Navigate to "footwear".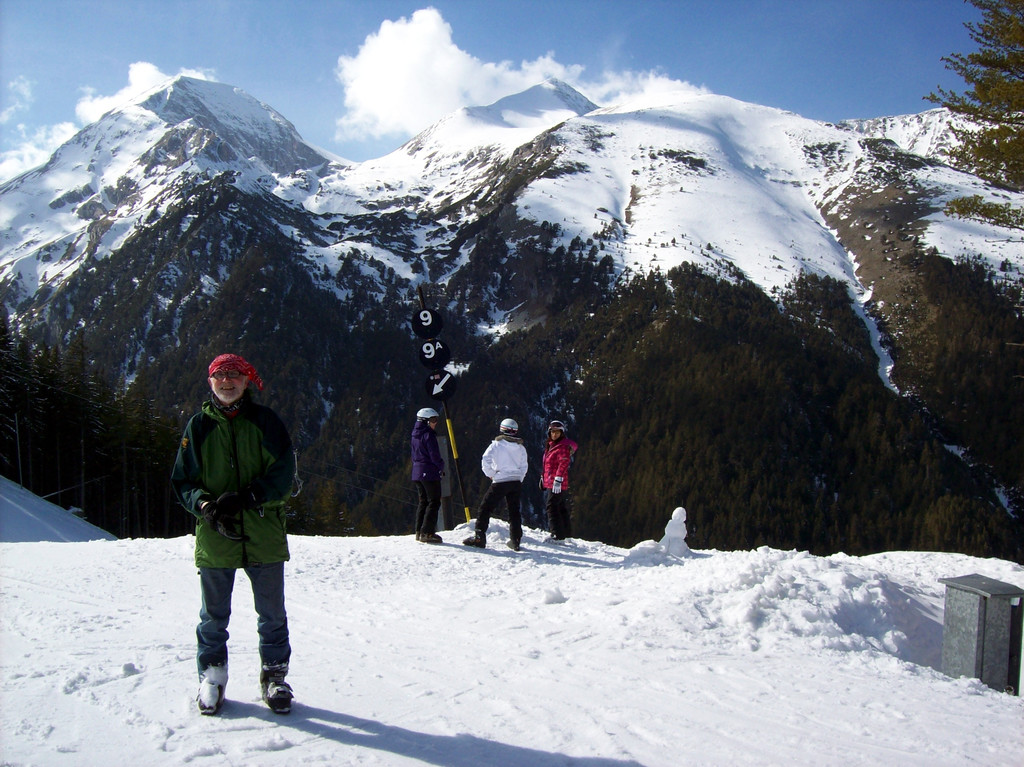
Navigation target: 465/535/484/547.
